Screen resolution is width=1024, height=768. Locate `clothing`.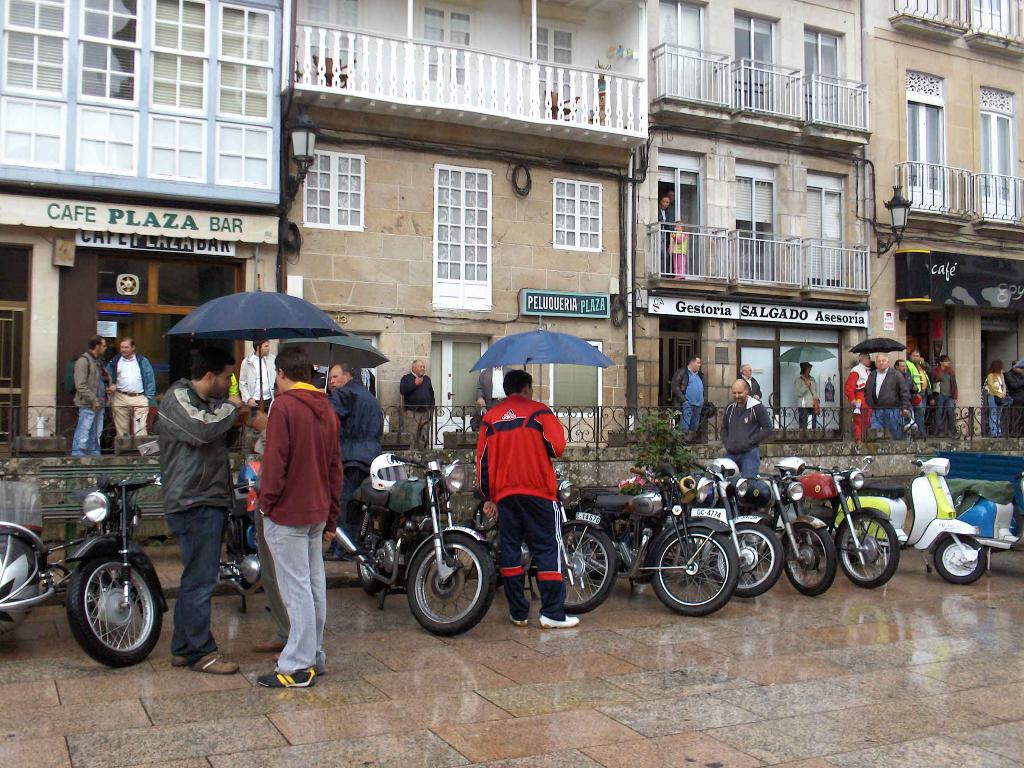
<region>794, 375, 819, 430</region>.
